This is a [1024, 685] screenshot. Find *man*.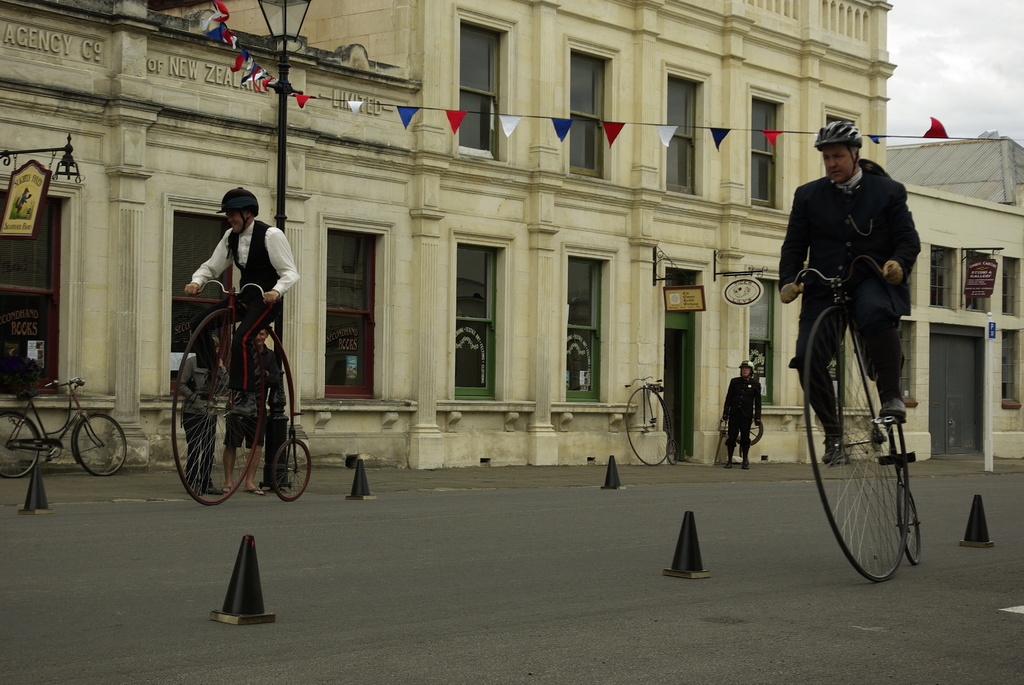
Bounding box: 188/188/301/409.
